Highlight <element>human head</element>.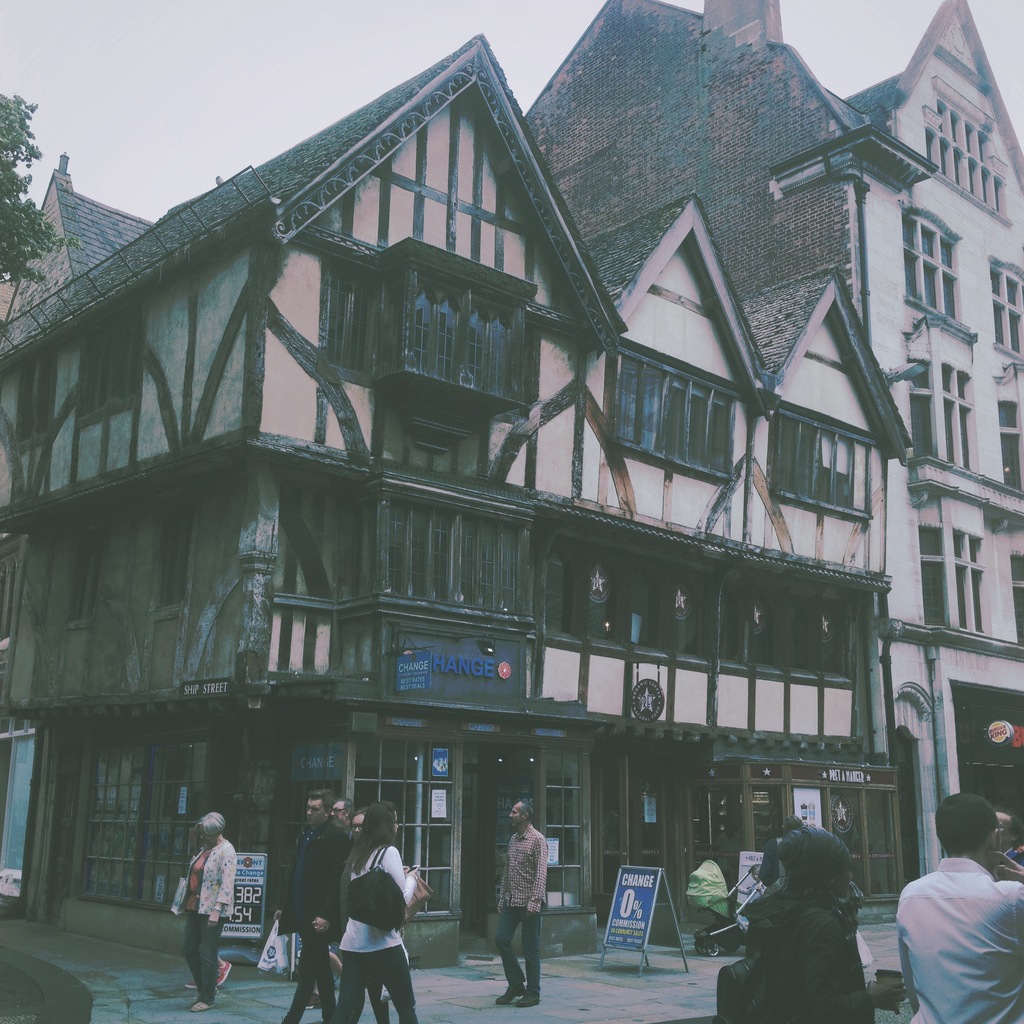
Highlighted region: (301, 792, 336, 827).
